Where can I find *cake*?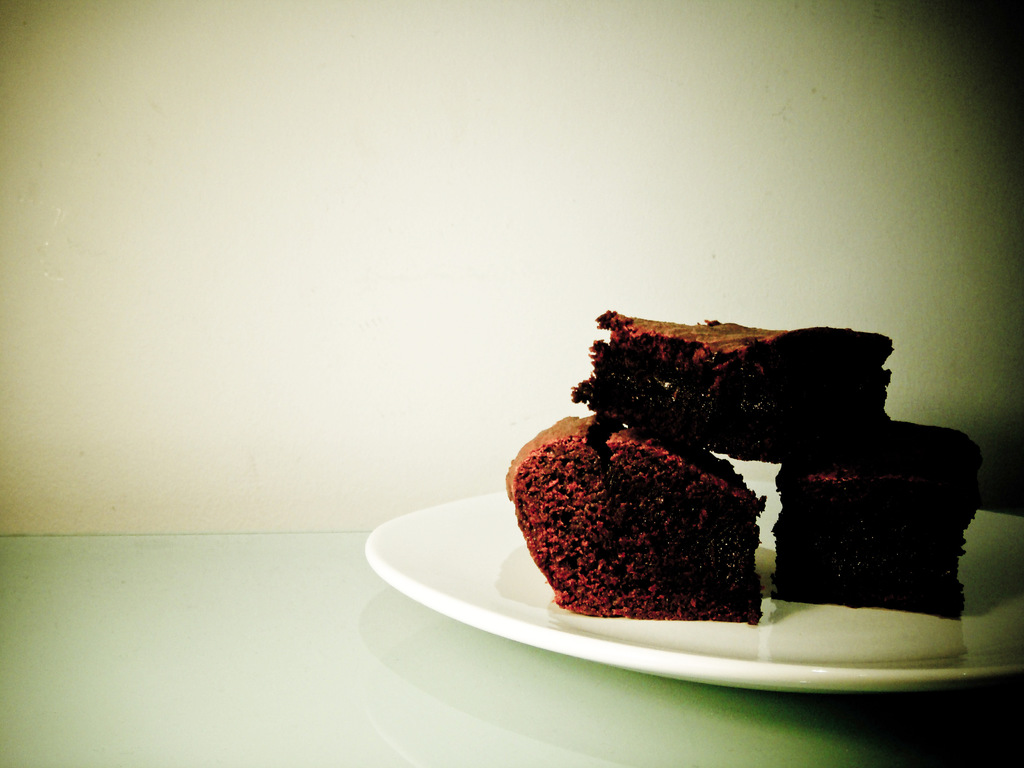
You can find it at box=[509, 417, 767, 618].
